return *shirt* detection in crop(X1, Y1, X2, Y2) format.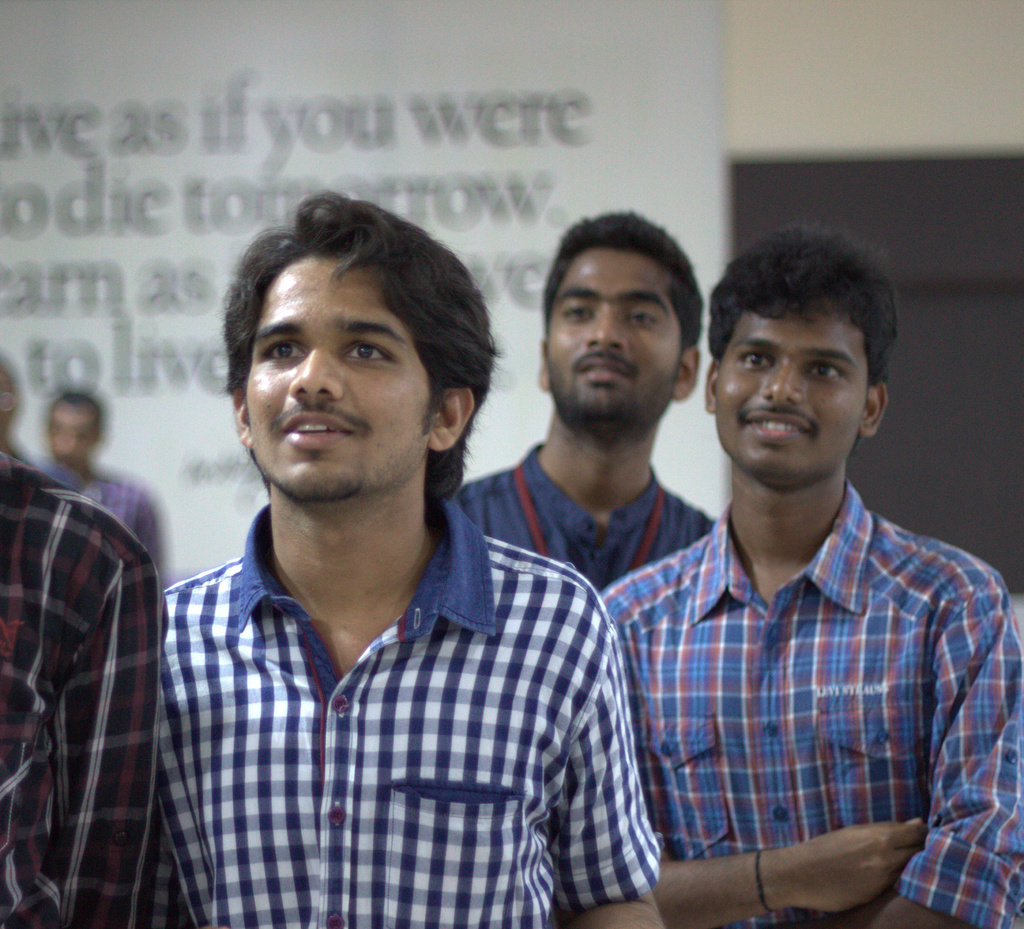
crop(0, 447, 164, 924).
